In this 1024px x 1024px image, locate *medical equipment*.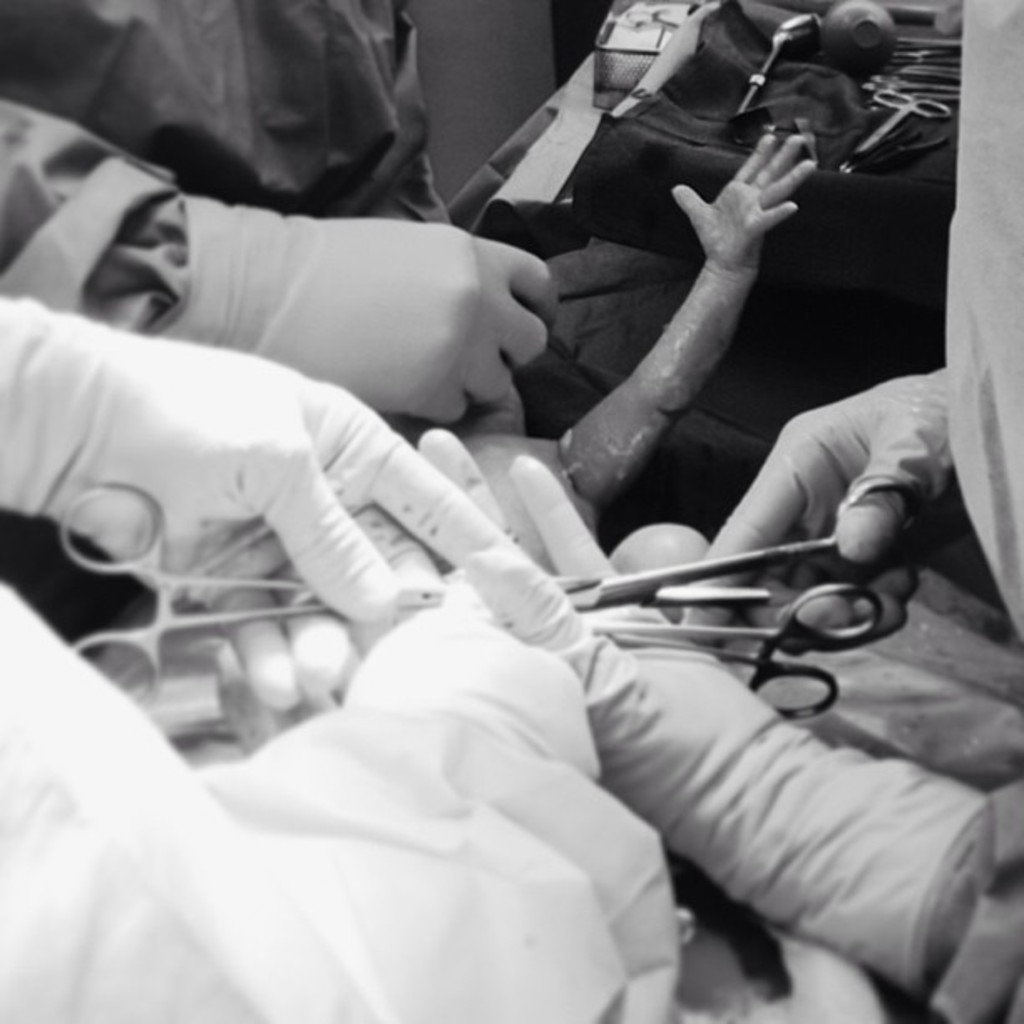
Bounding box: 796/5/892/74.
